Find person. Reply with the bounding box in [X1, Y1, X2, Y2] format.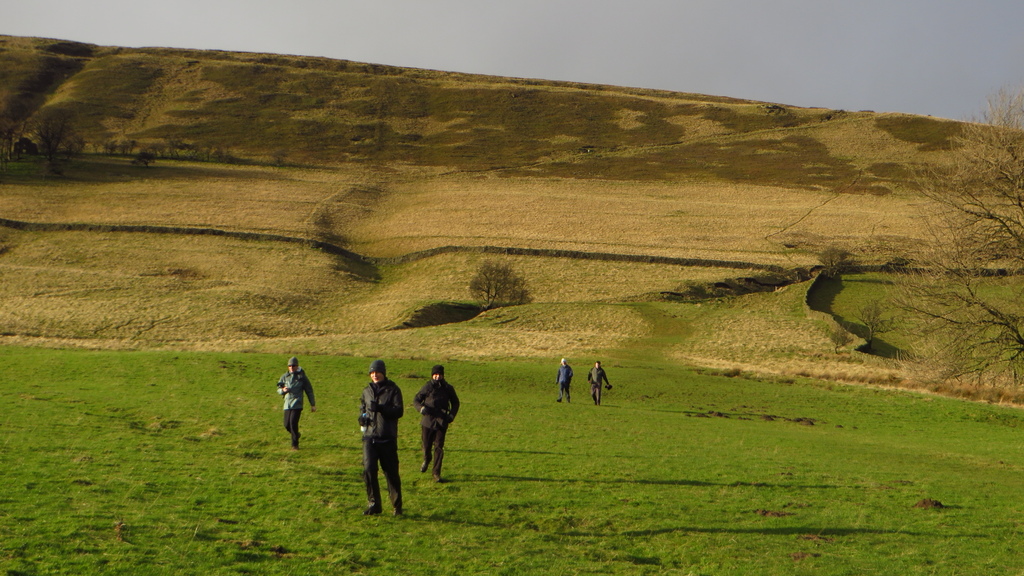
[272, 358, 317, 453].
